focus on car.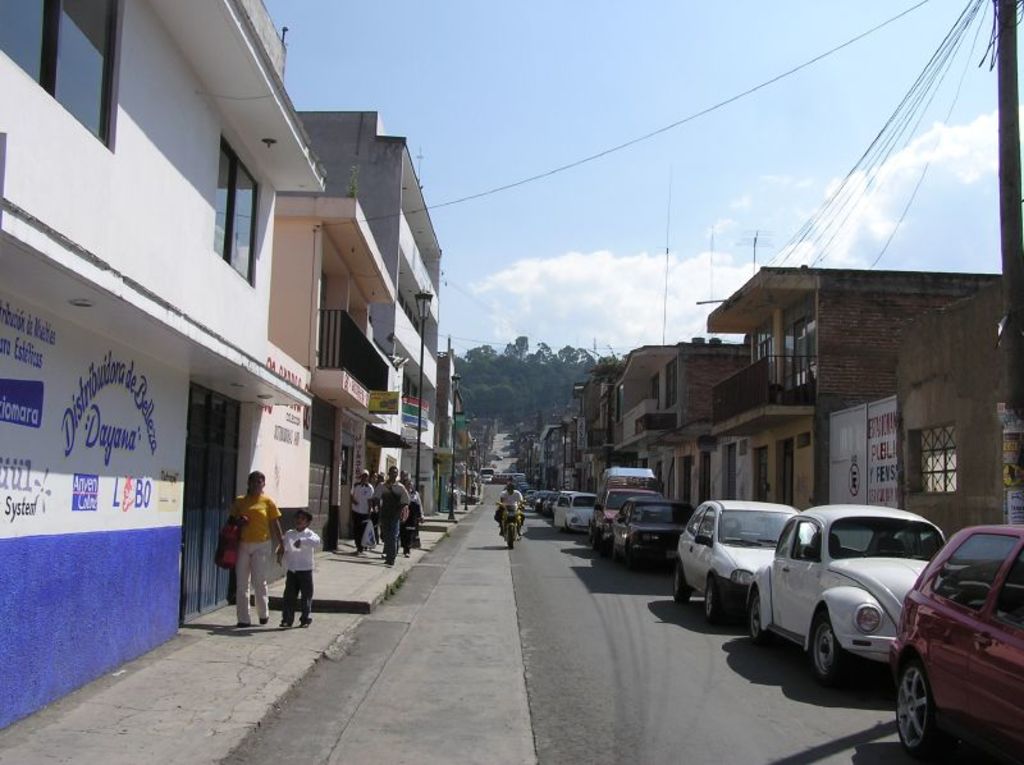
Focused at <region>614, 499, 686, 568</region>.
